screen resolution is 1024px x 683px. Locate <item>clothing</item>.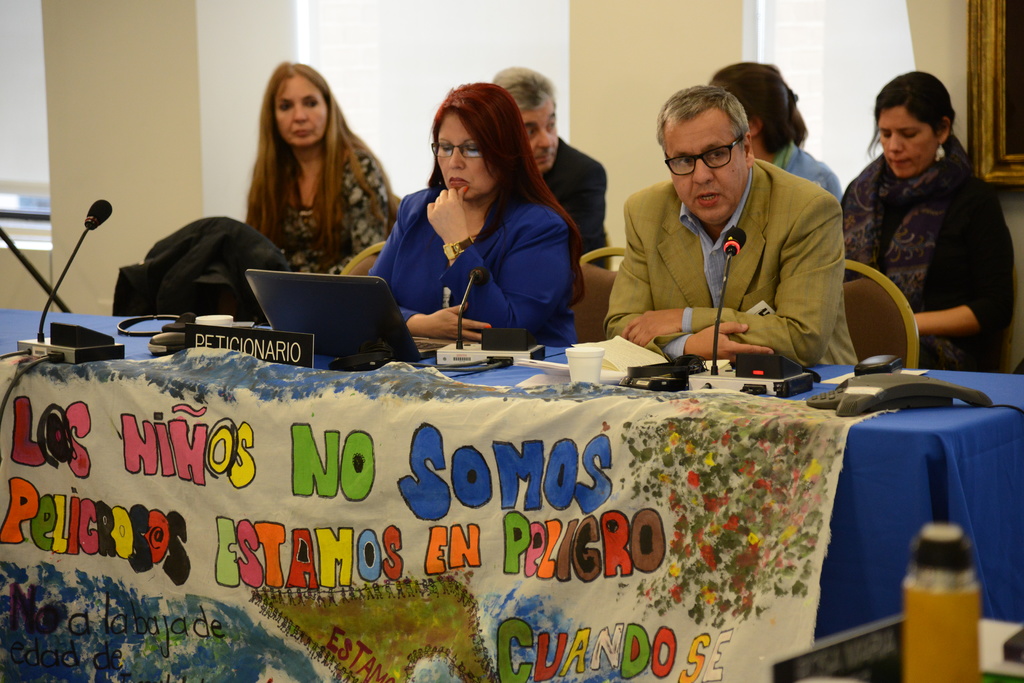
<region>541, 137, 609, 277</region>.
